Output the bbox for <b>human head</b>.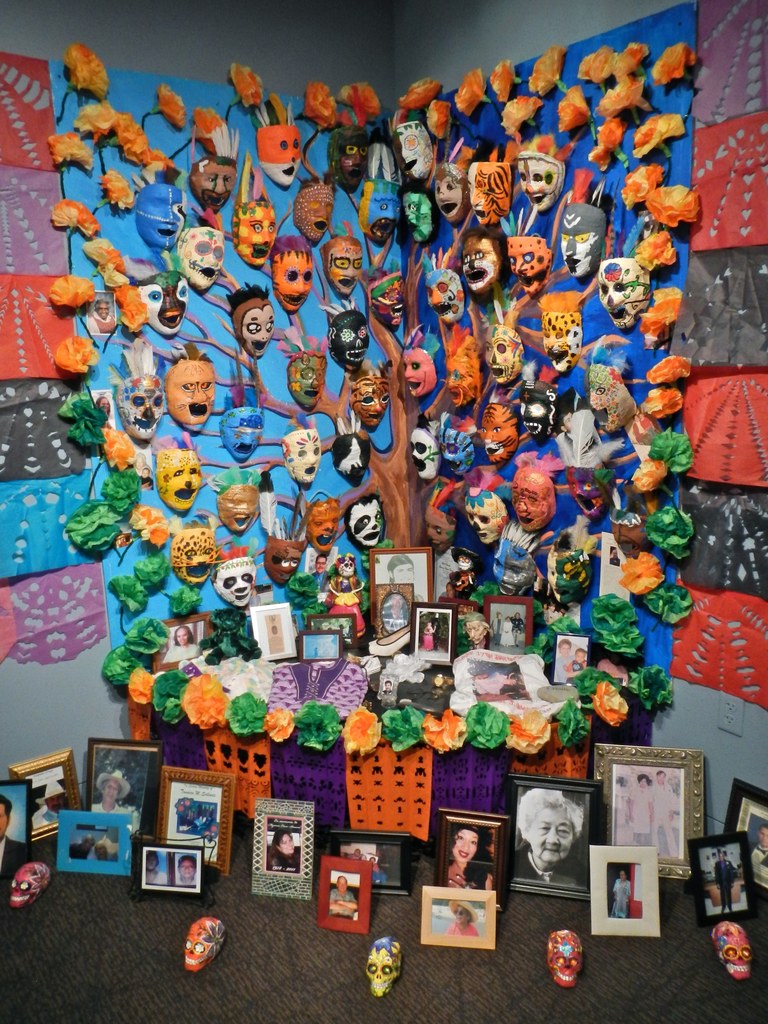
bbox=(0, 793, 13, 842).
